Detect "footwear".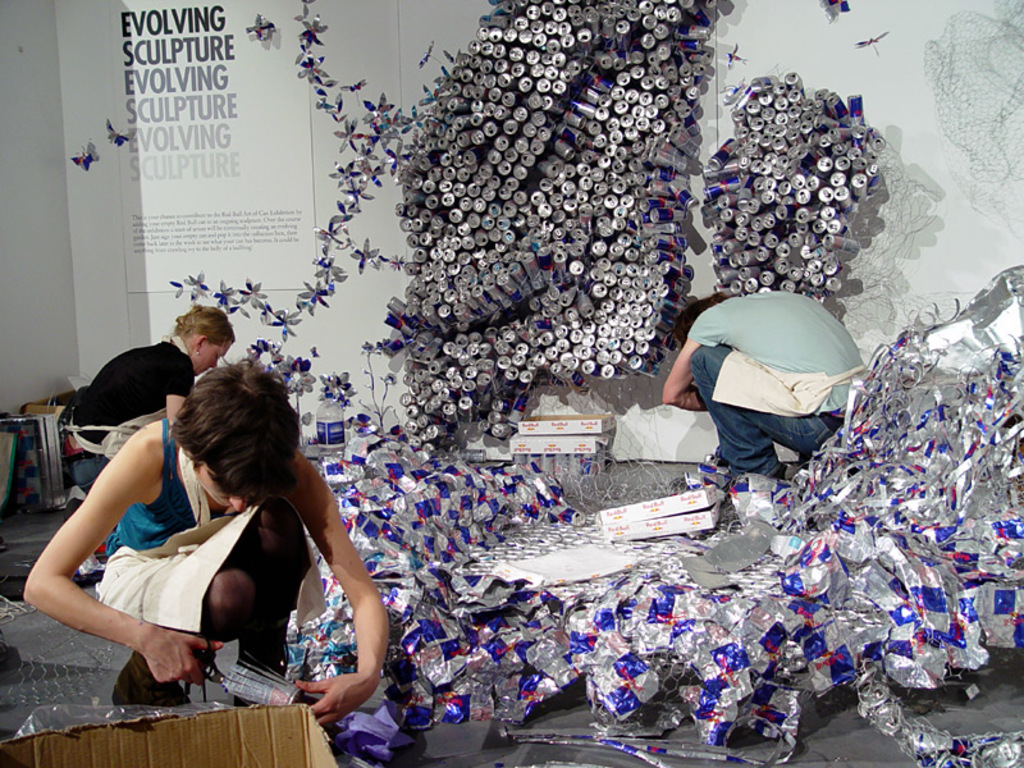
Detected at region(758, 470, 794, 485).
